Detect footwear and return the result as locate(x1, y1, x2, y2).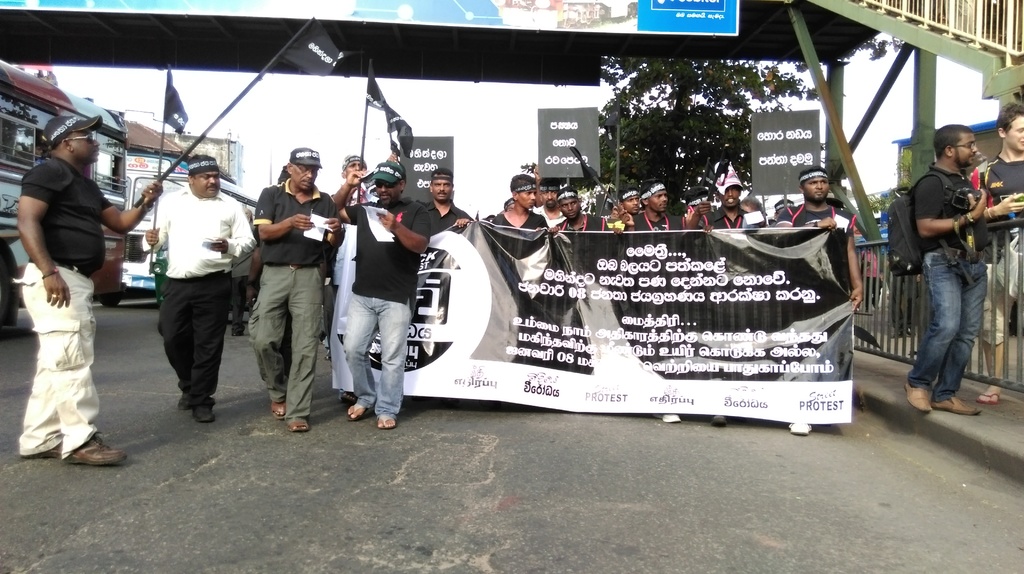
locate(979, 393, 1005, 403).
